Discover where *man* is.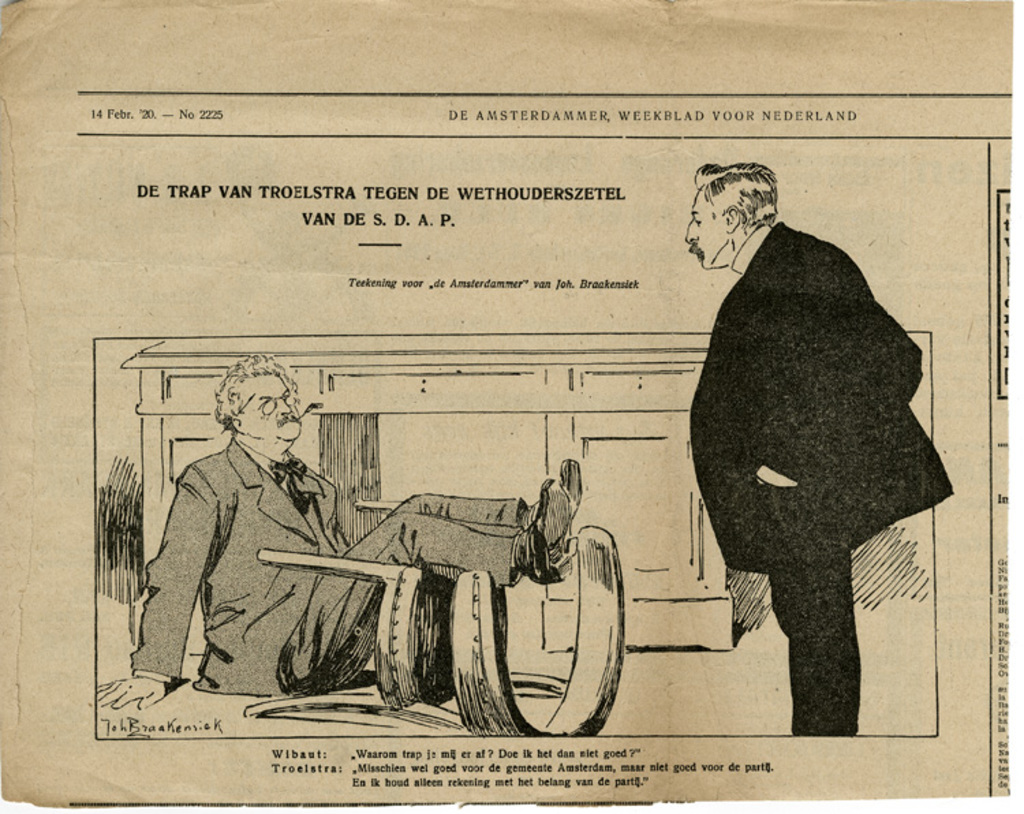
Discovered at left=87, top=340, right=593, bottom=720.
